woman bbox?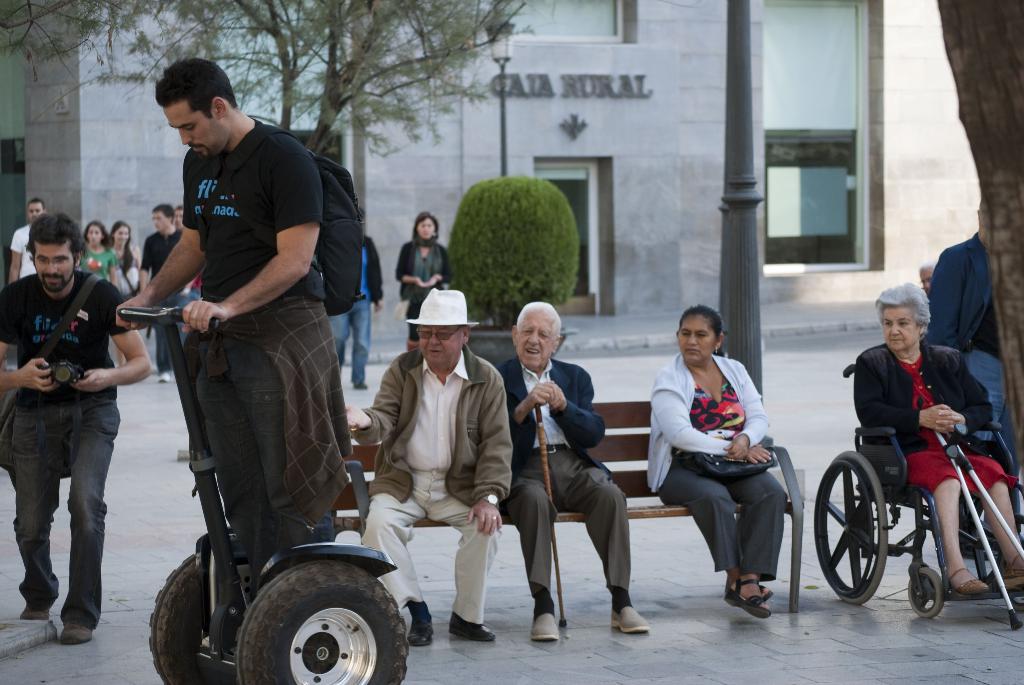
[653,307,797,626]
